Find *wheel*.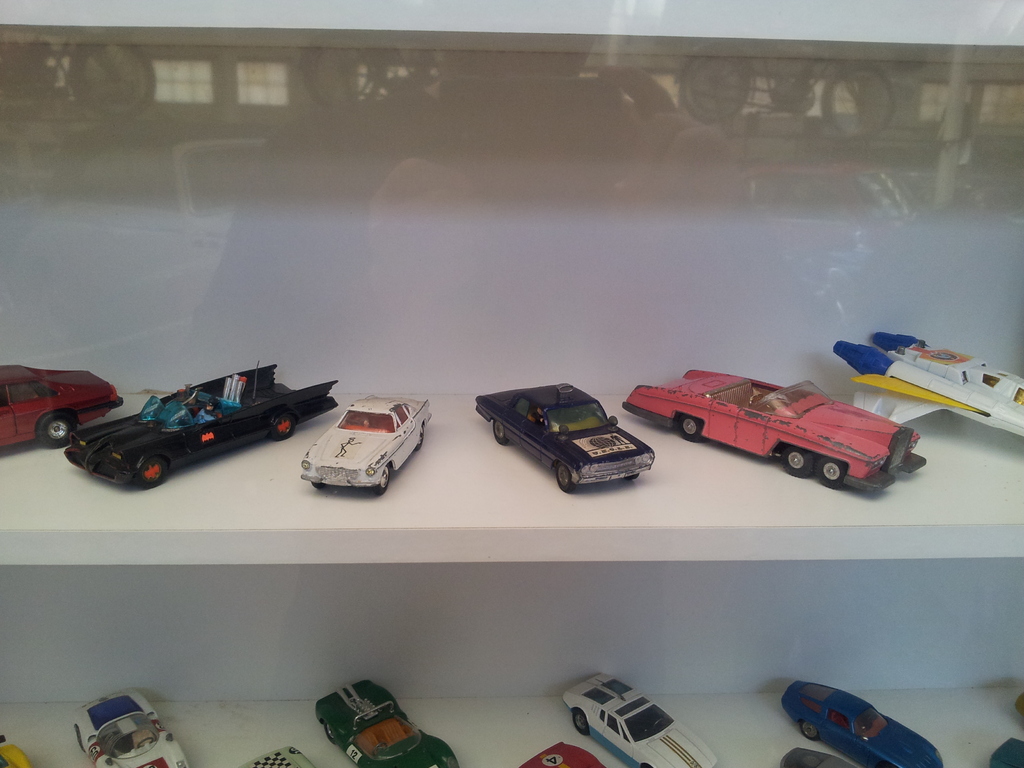
{"left": 415, "top": 424, "right": 422, "bottom": 445}.
